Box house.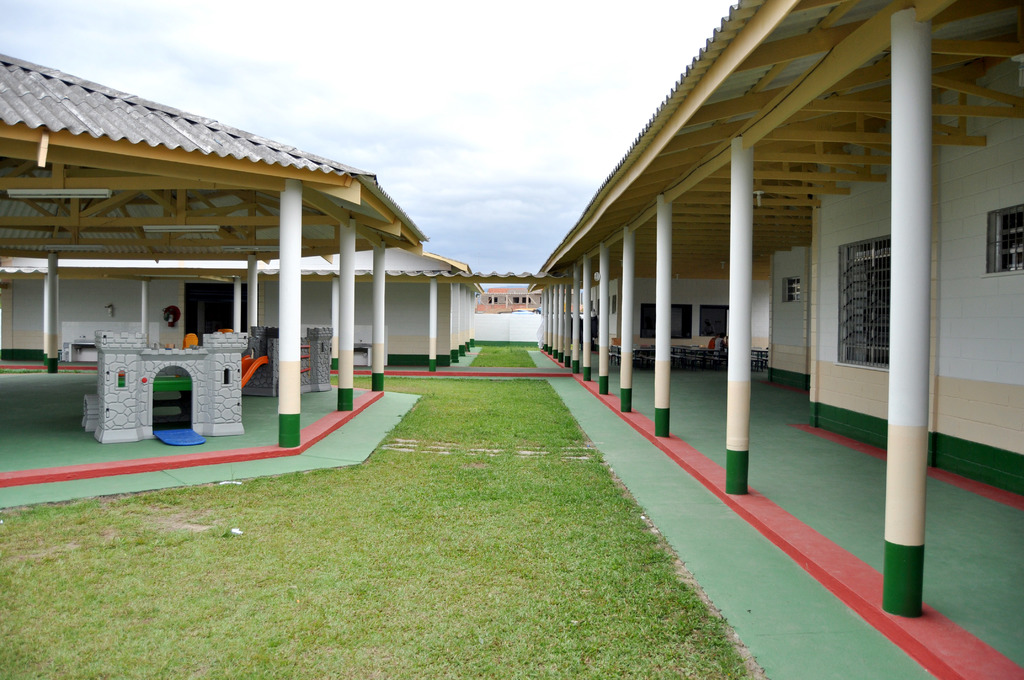
472:287:579:324.
